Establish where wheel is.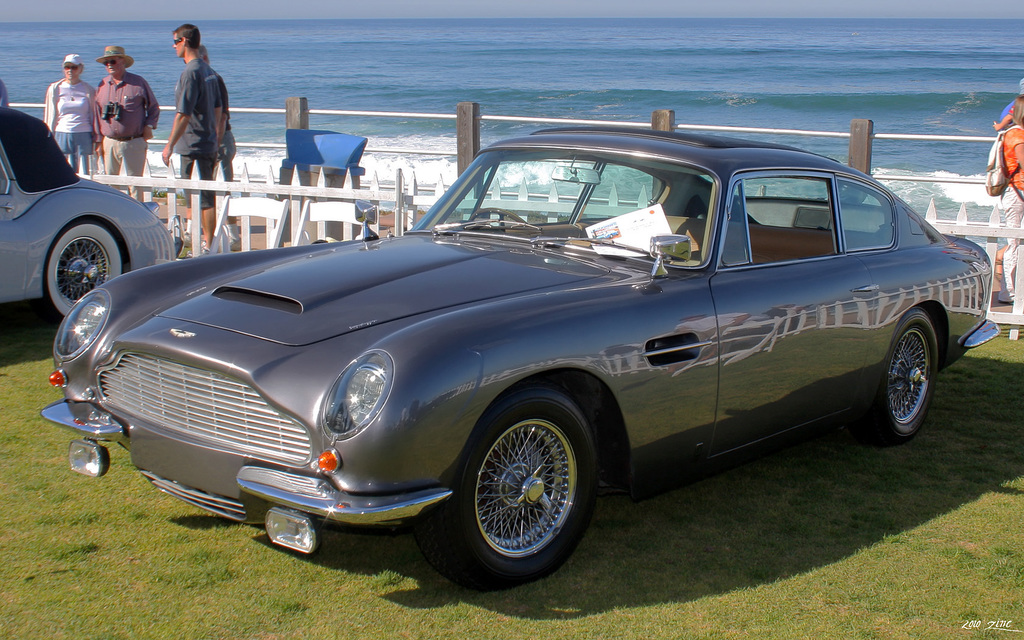
Established at {"x1": 851, "y1": 305, "x2": 936, "y2": 447}.
